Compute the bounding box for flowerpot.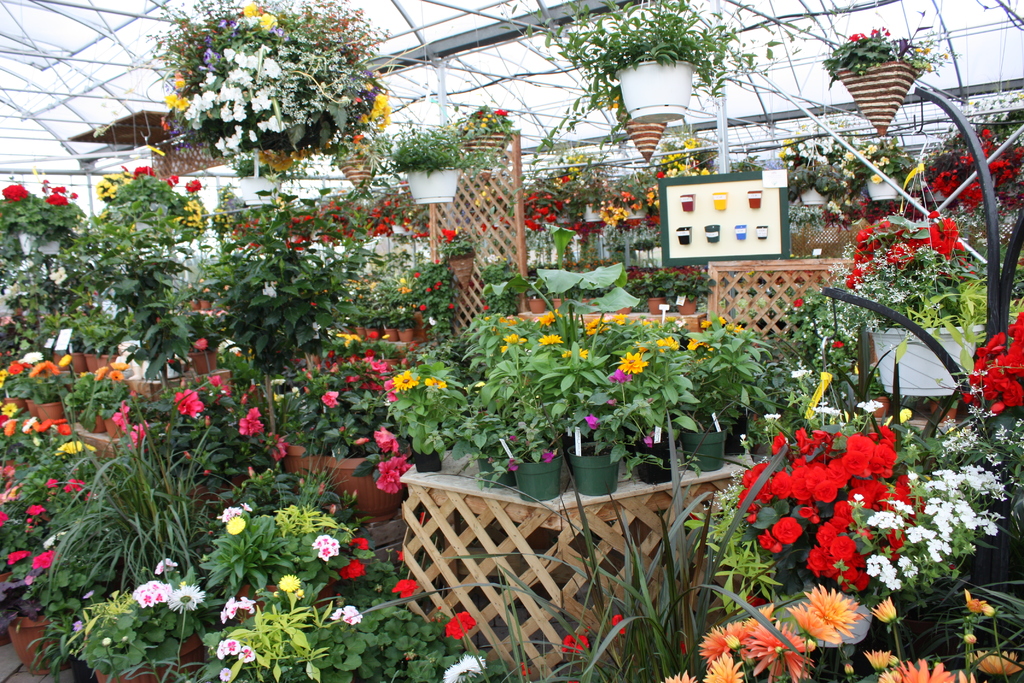
box(0, 568, 22, 641).
